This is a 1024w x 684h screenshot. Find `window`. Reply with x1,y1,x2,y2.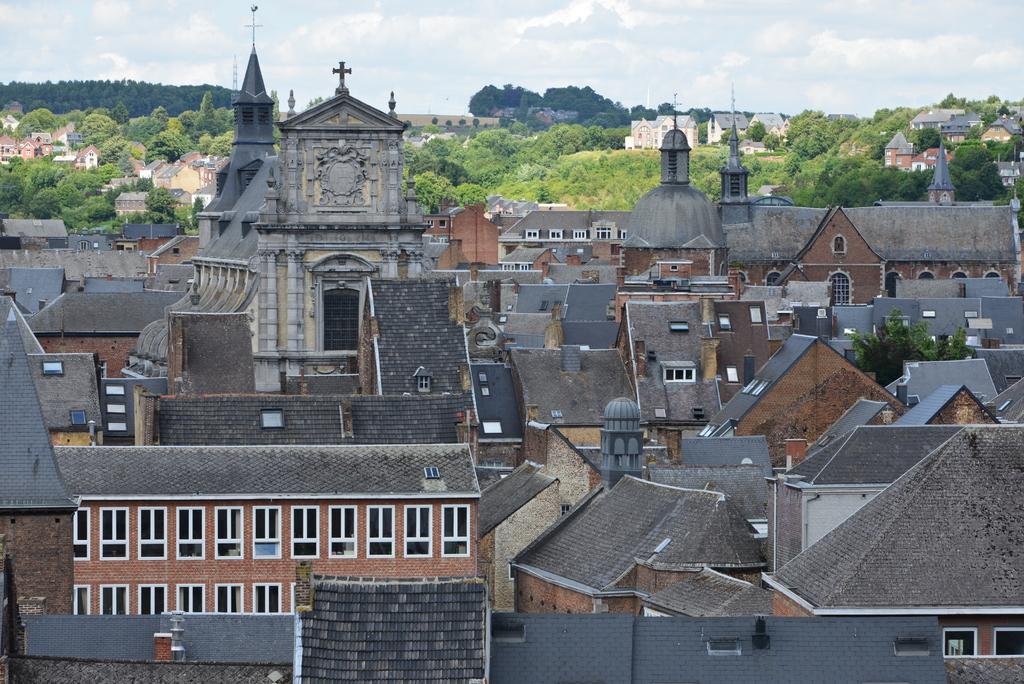
723,364,741,381.
